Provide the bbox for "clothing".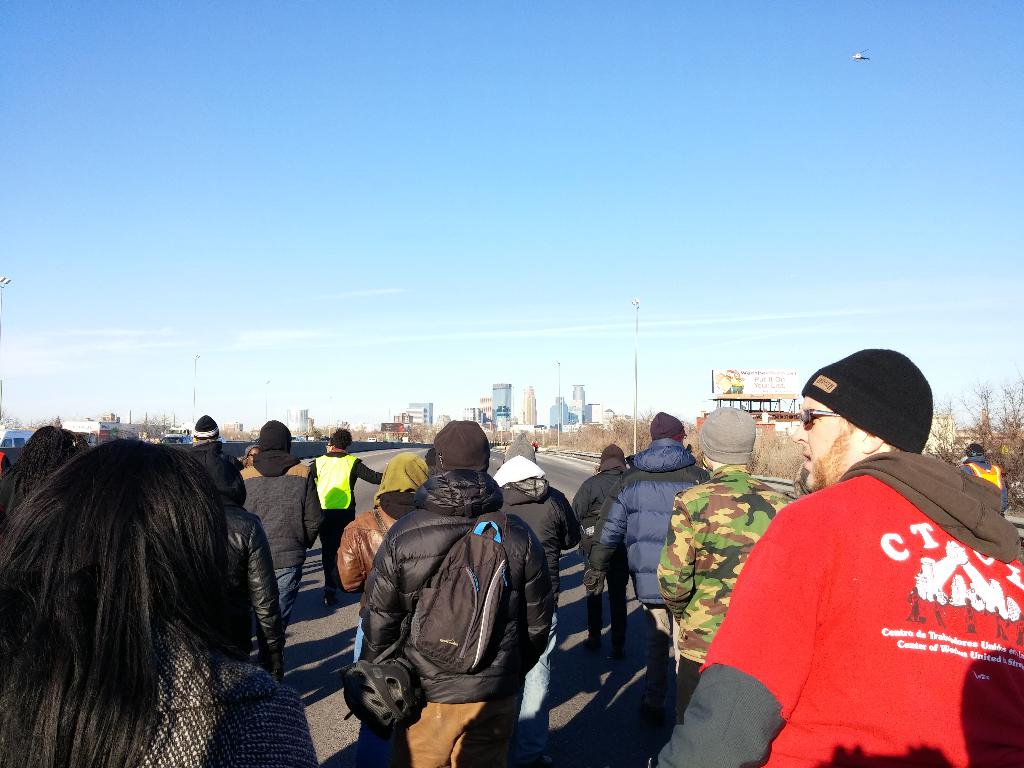
crop(708, 426, 997, 747).
